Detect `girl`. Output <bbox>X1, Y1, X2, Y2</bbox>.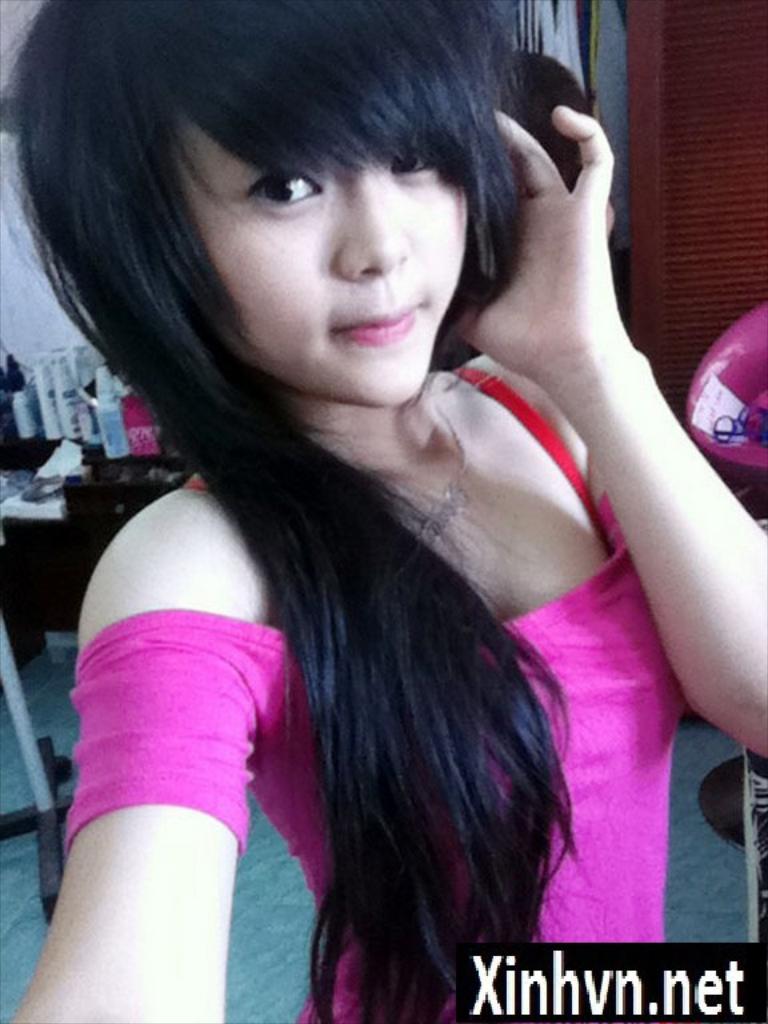
<bbox>0, 0, 767, 1023</bbox>.
